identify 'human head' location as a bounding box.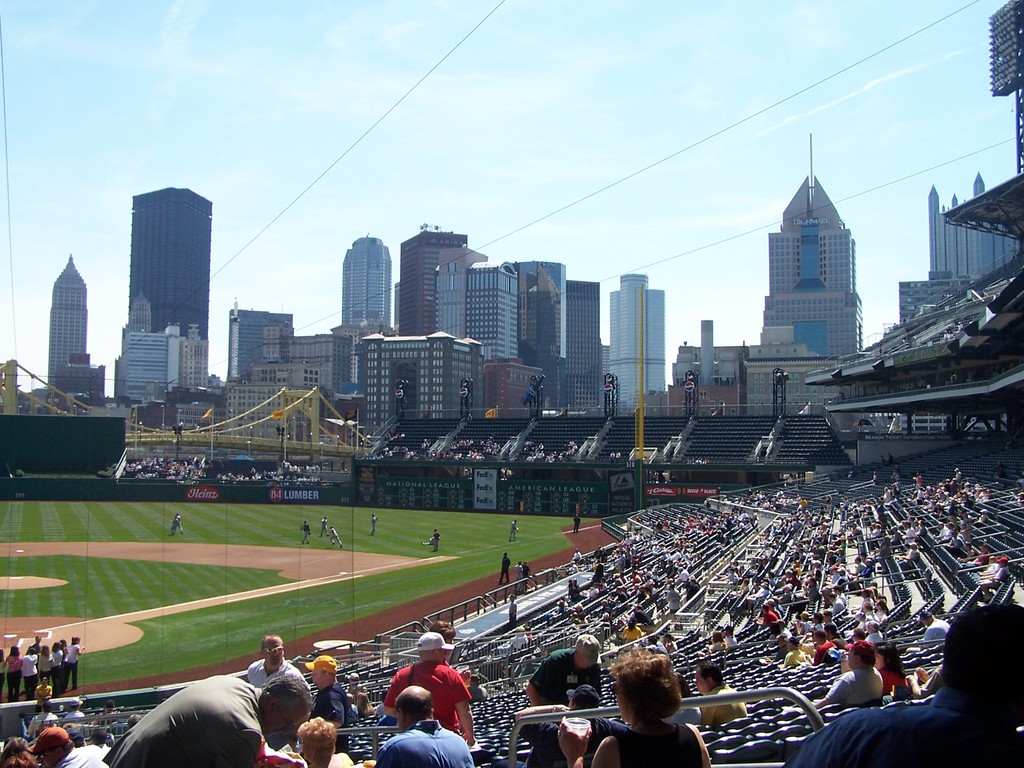
crop(298, 721, 341, 759).
